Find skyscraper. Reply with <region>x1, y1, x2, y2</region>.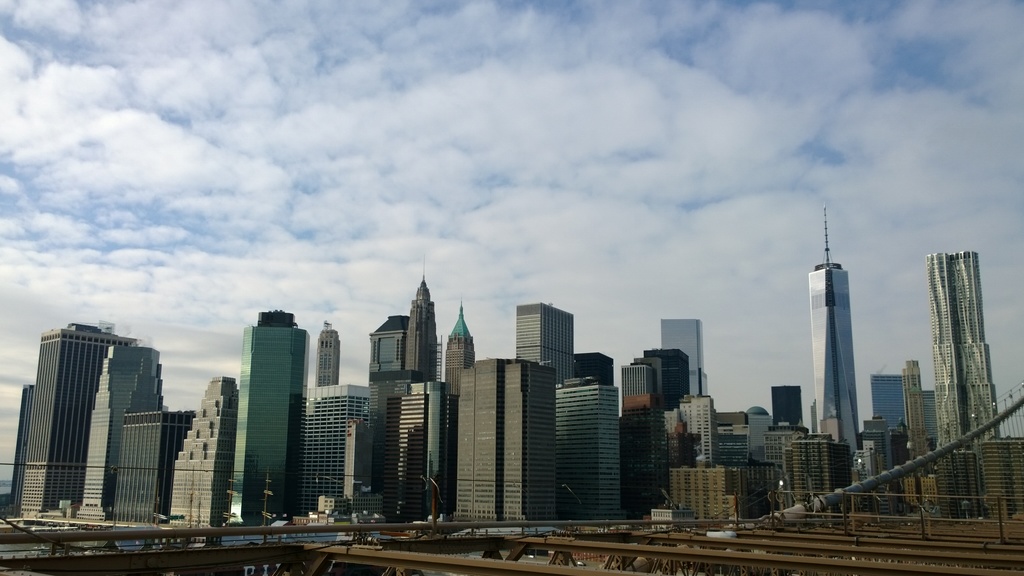
<region>790, 435, 862, 523</region>.
